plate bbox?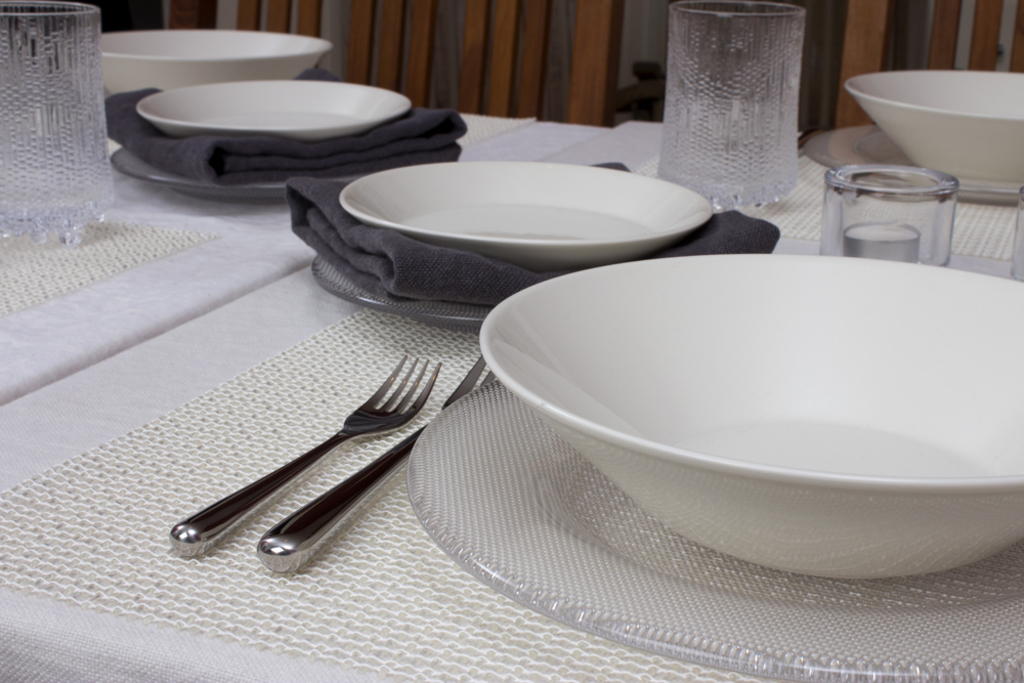
<box>109,152,467,207</box>
